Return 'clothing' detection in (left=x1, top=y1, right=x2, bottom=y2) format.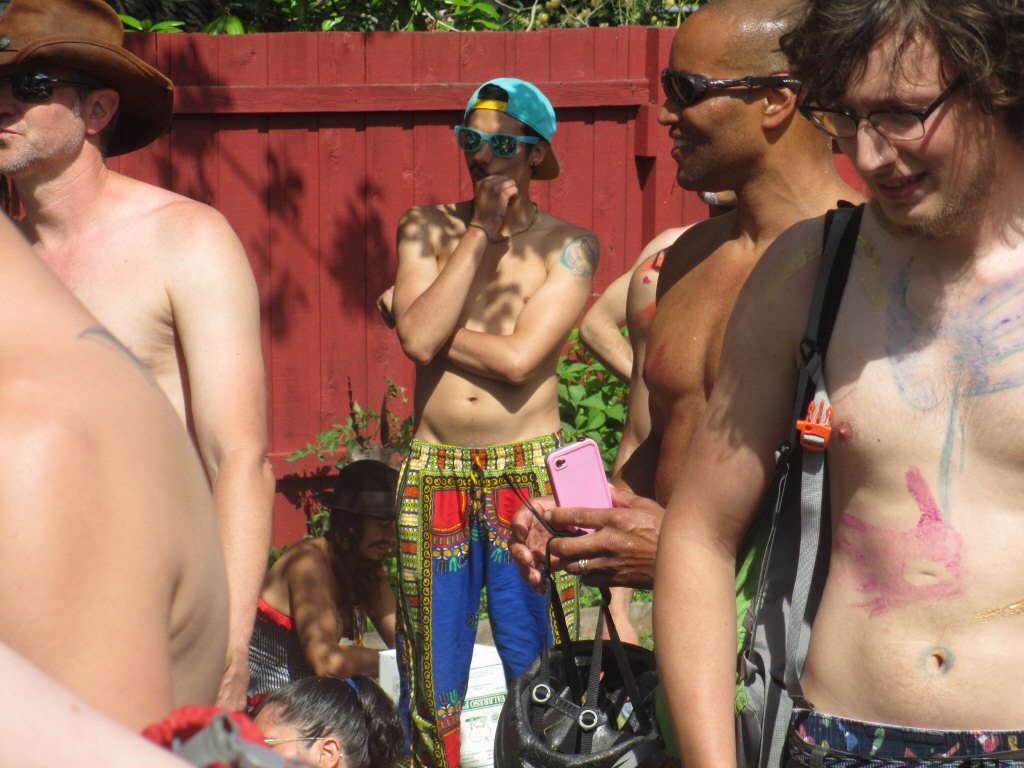
(left=781, top=700, right=1023, bottom=767).
